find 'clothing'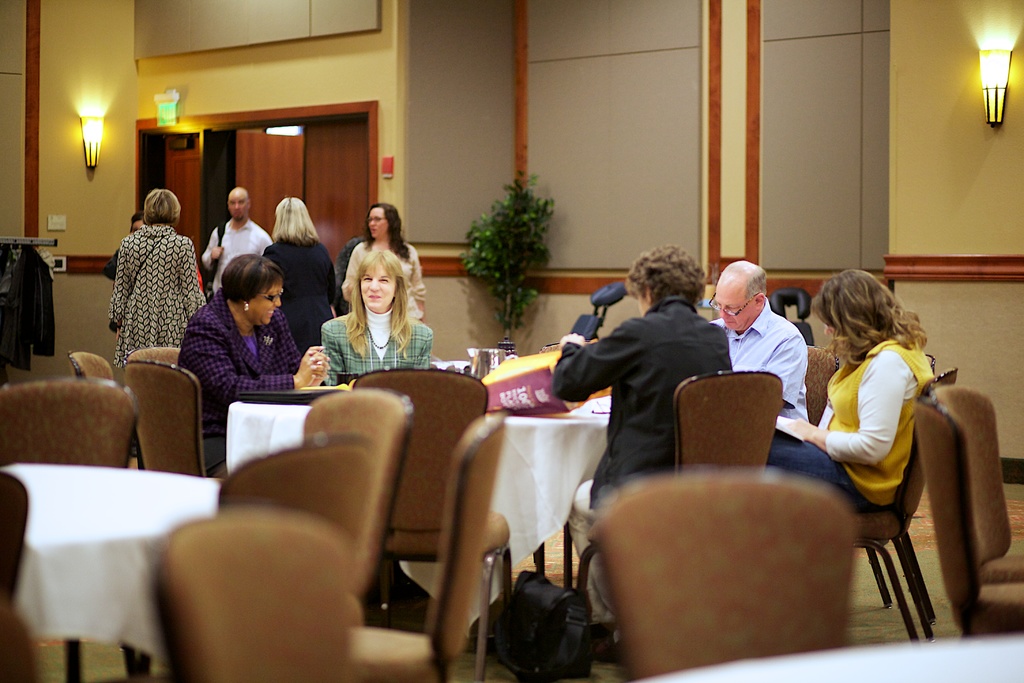
box(550, 291, 733, 639)
